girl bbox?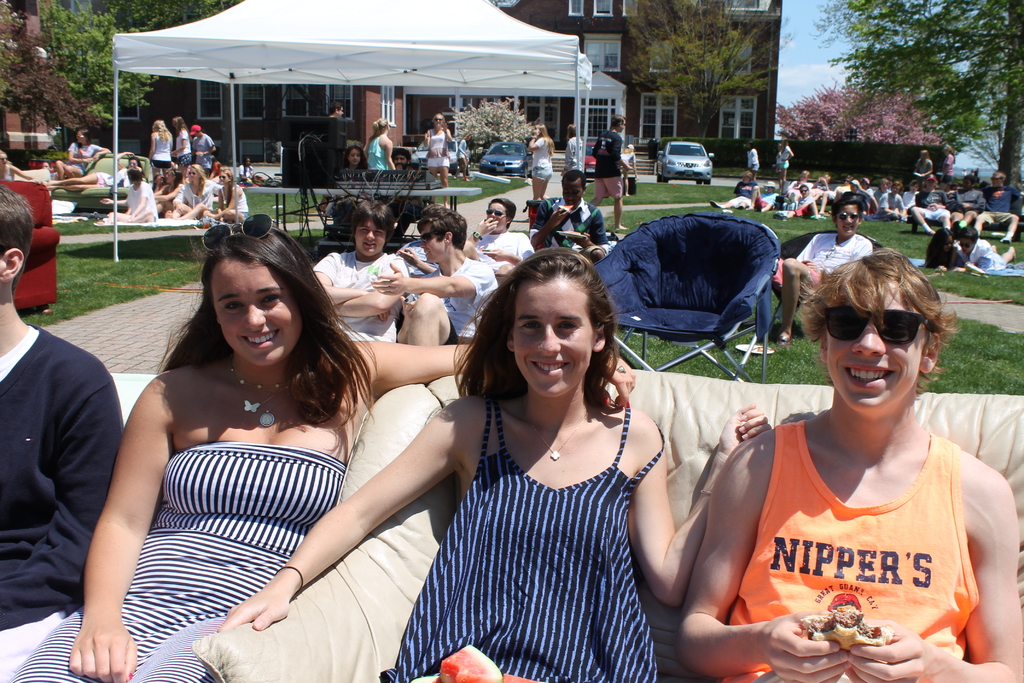
locate(774, 142, 784, 179)
